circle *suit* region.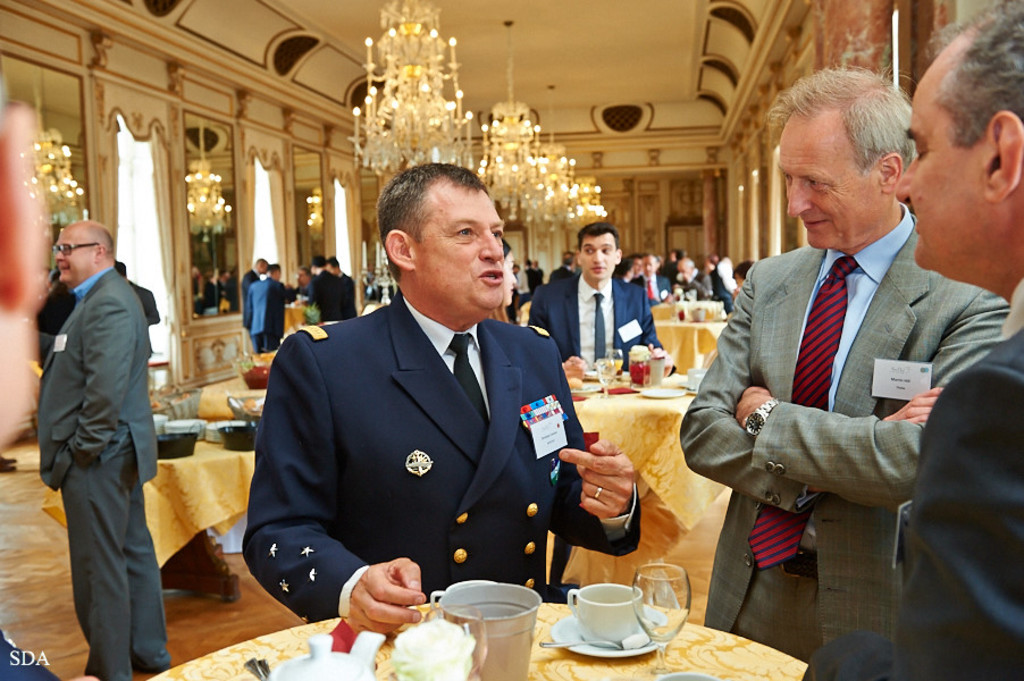
Region: x1=307 y1=271 x2=349 y2=321.
